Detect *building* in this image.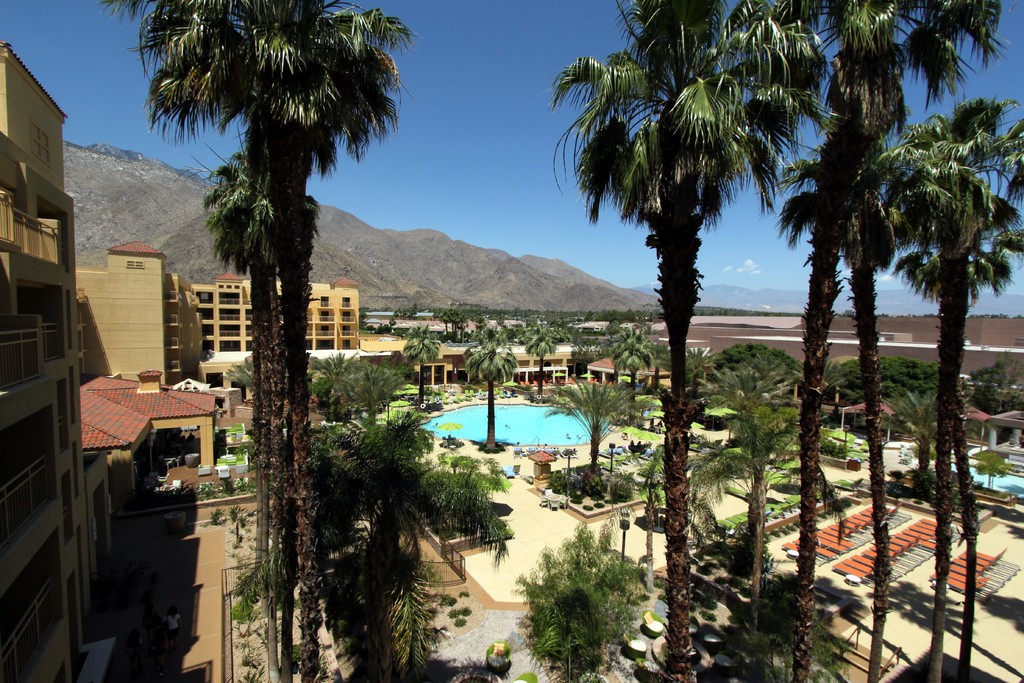
Detection: box(0, 44, 88, 682).
